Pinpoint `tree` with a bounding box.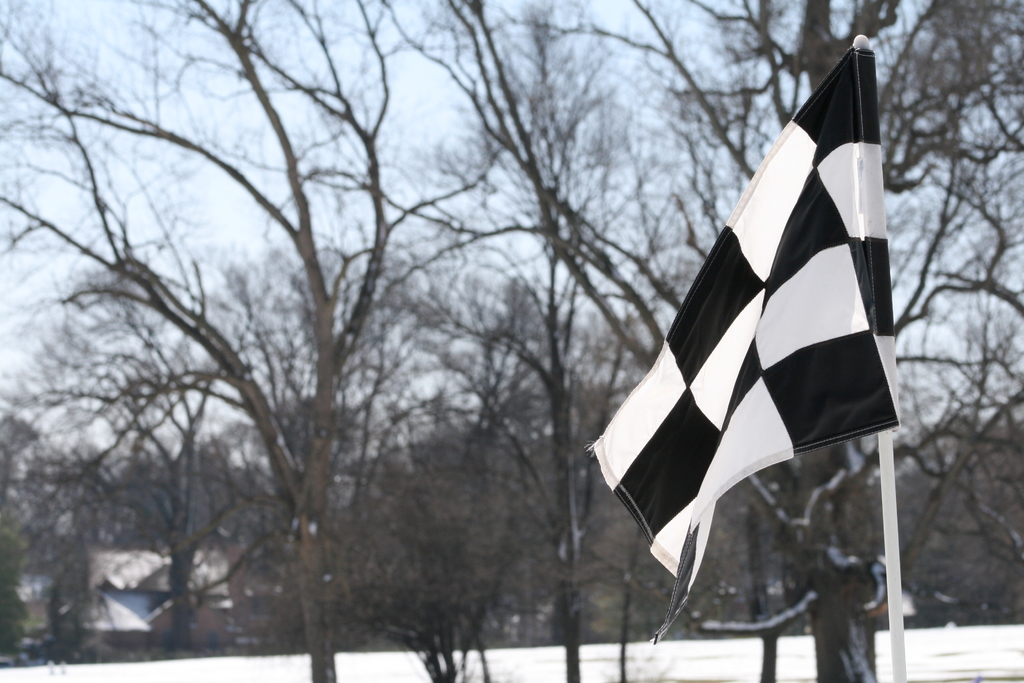
<box>0,0,1023,628</box>.
